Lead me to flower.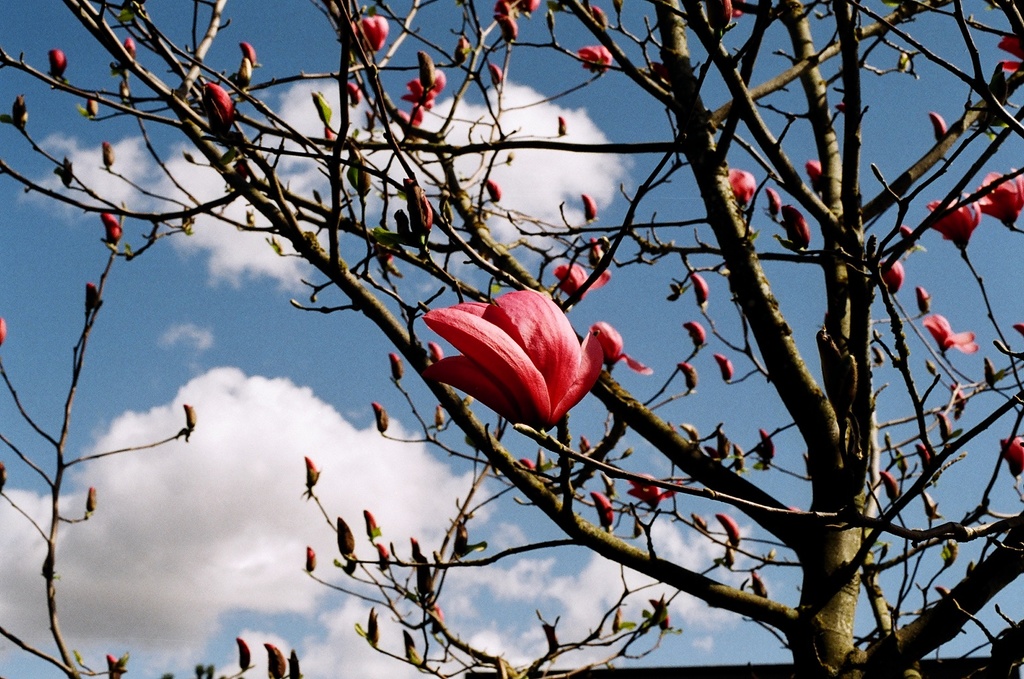
Lead to 752,429,777,467.
